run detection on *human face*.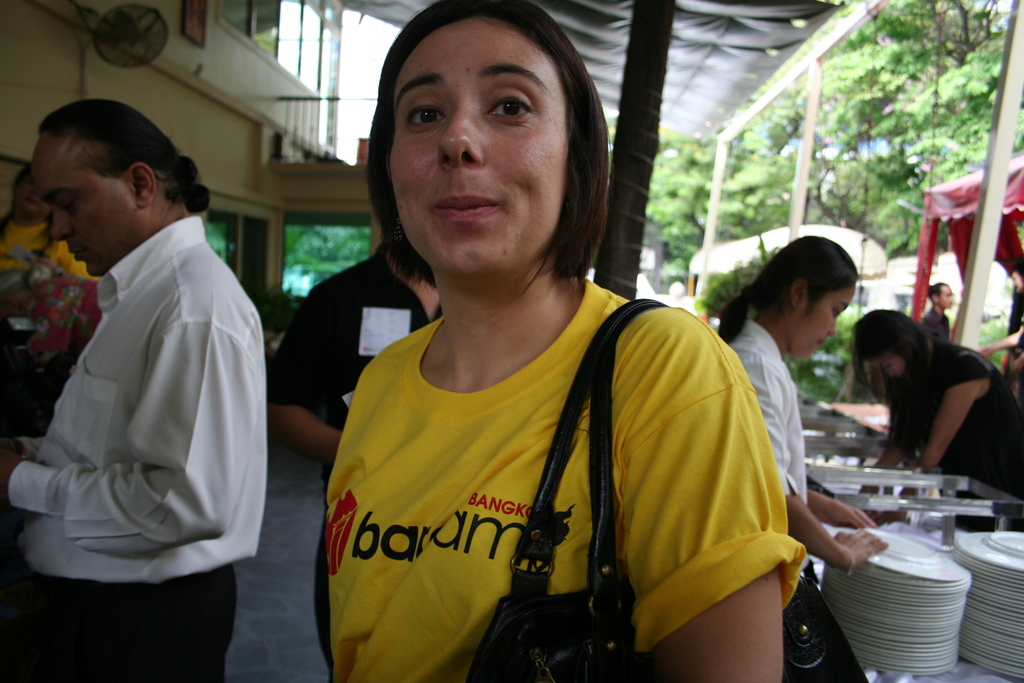
Result: pyautogui.locateOnScreen(806, 283, 854, 360).
